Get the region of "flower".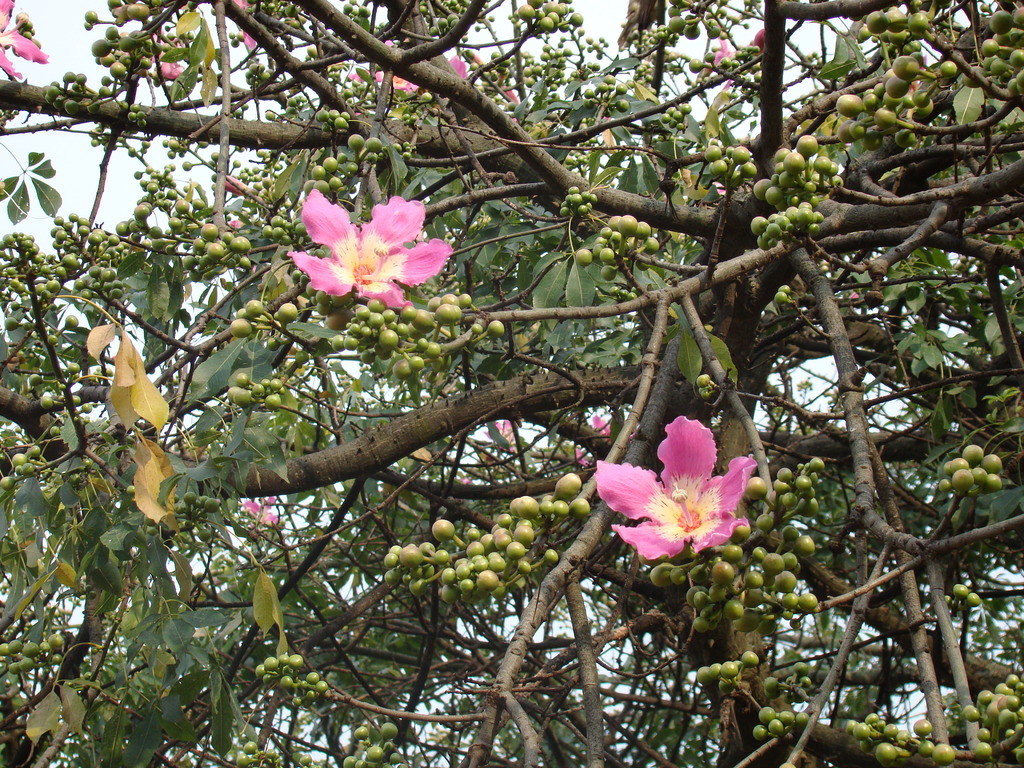
(x1=283, y1=184, x2=460, y2=311).
